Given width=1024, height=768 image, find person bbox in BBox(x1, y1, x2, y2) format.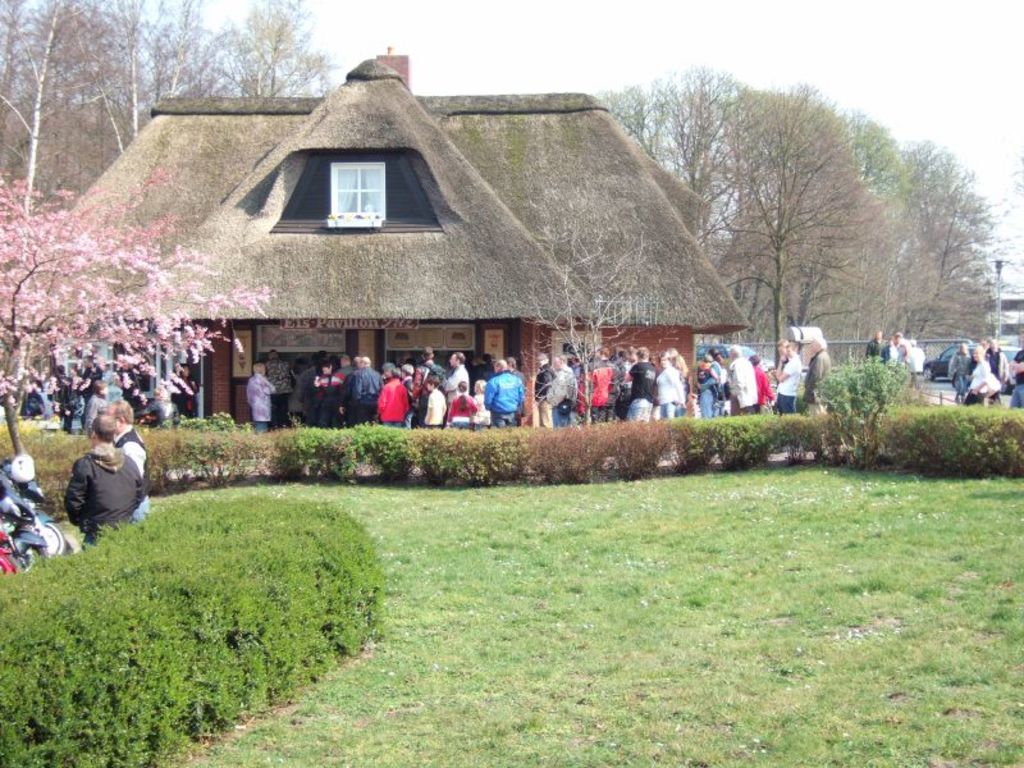
BBox(771, 338, 786, 374).
